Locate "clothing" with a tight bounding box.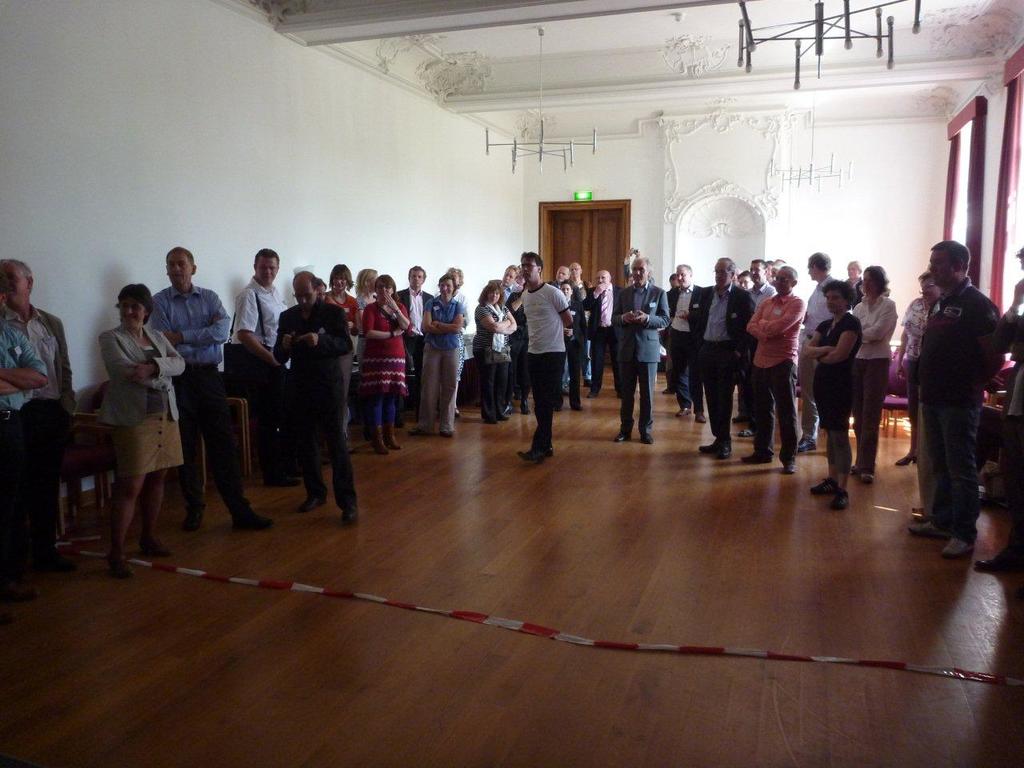
left=803, top=302, right=863, bottom=432.
